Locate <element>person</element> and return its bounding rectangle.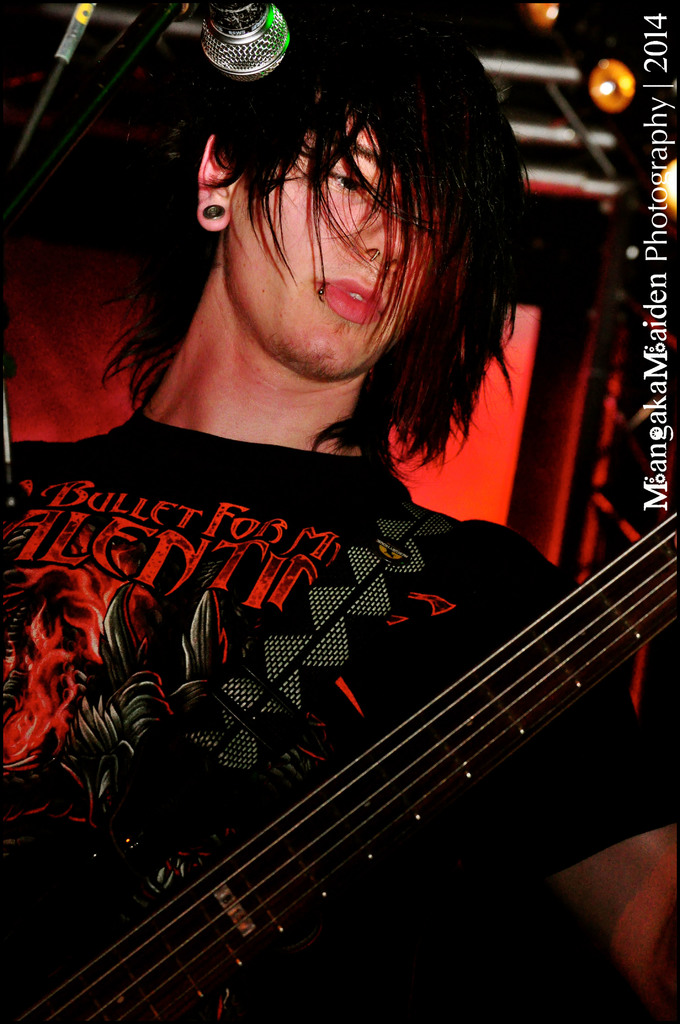
locate(46, 33, 610, 972).
